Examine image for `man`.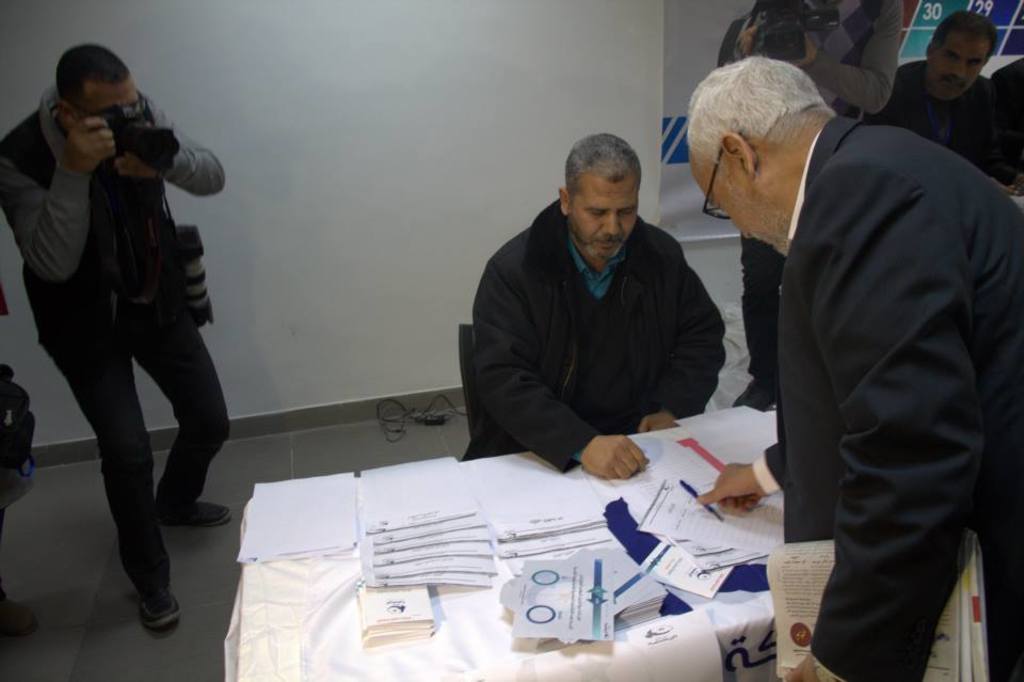
Examination result: <box>718,0,908,414</box>.
